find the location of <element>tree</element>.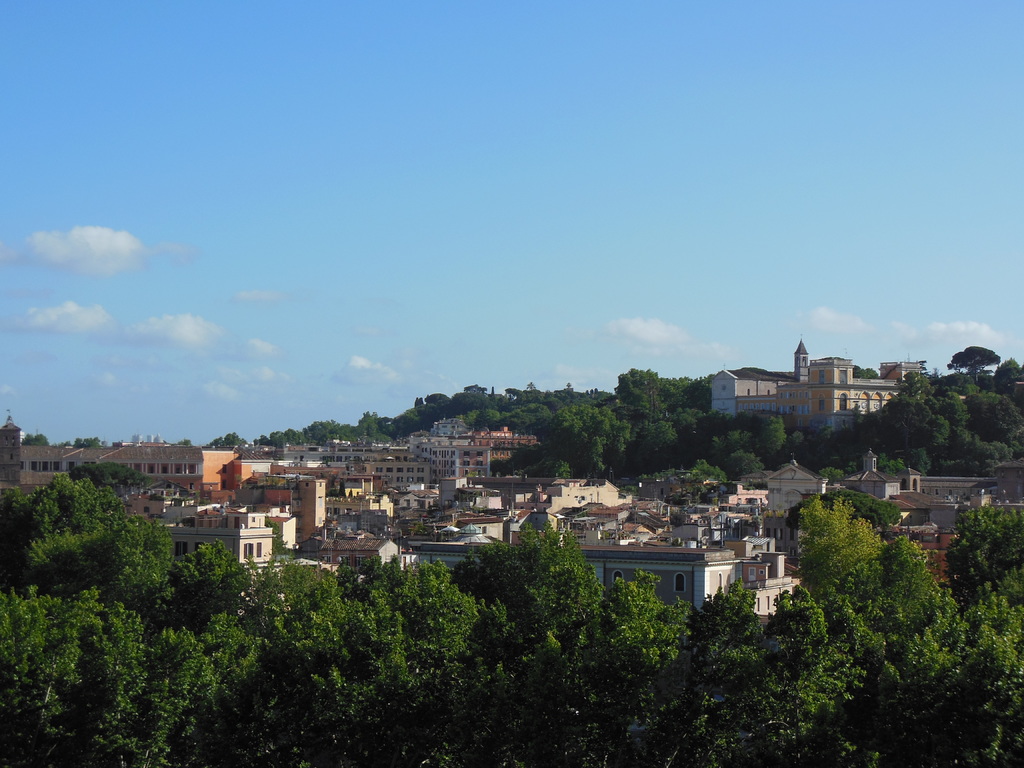
Location: box(38, 521, 168, 637).
